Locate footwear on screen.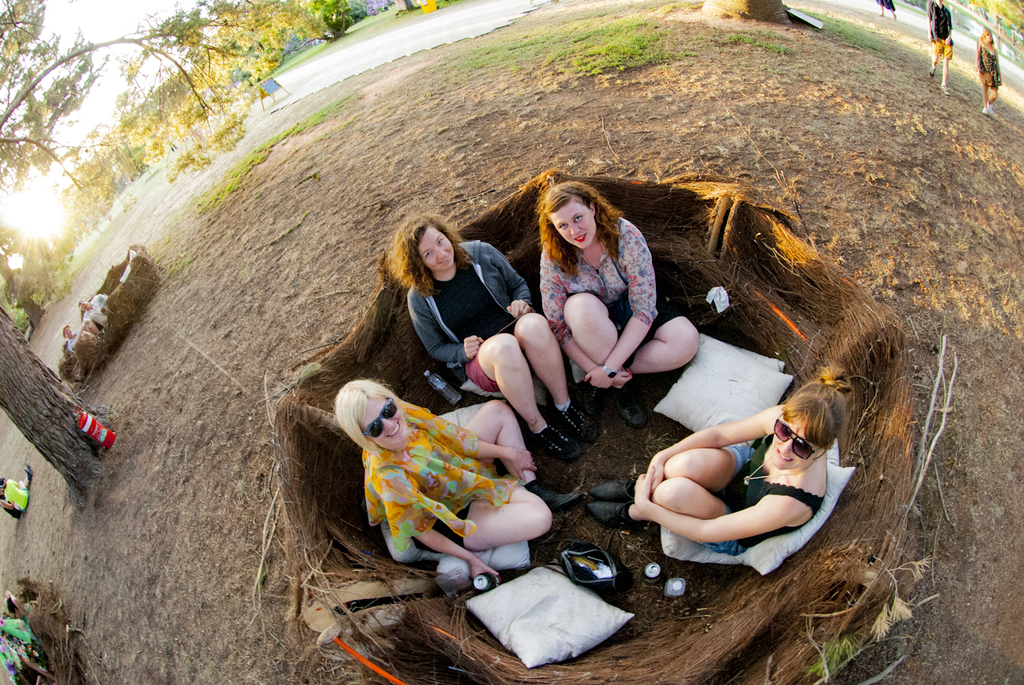
On screen at BBox(530, 422, 588, 463).
